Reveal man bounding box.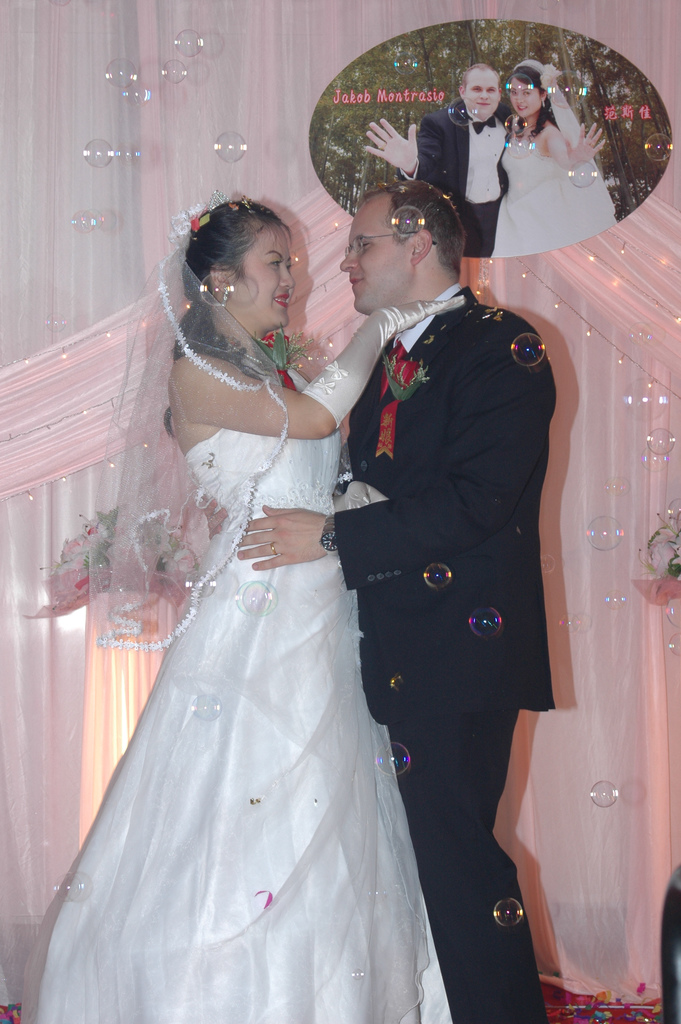
Revealed: bbox=(365, 65, 609, 251).
